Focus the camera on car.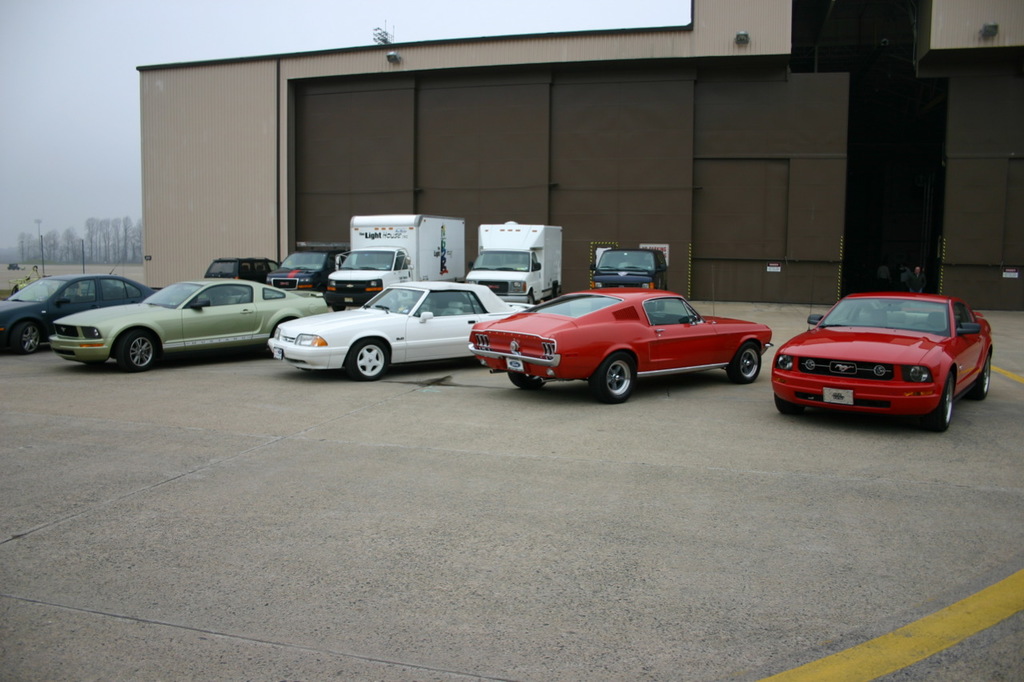
Focus region: 468/271/790/401.
